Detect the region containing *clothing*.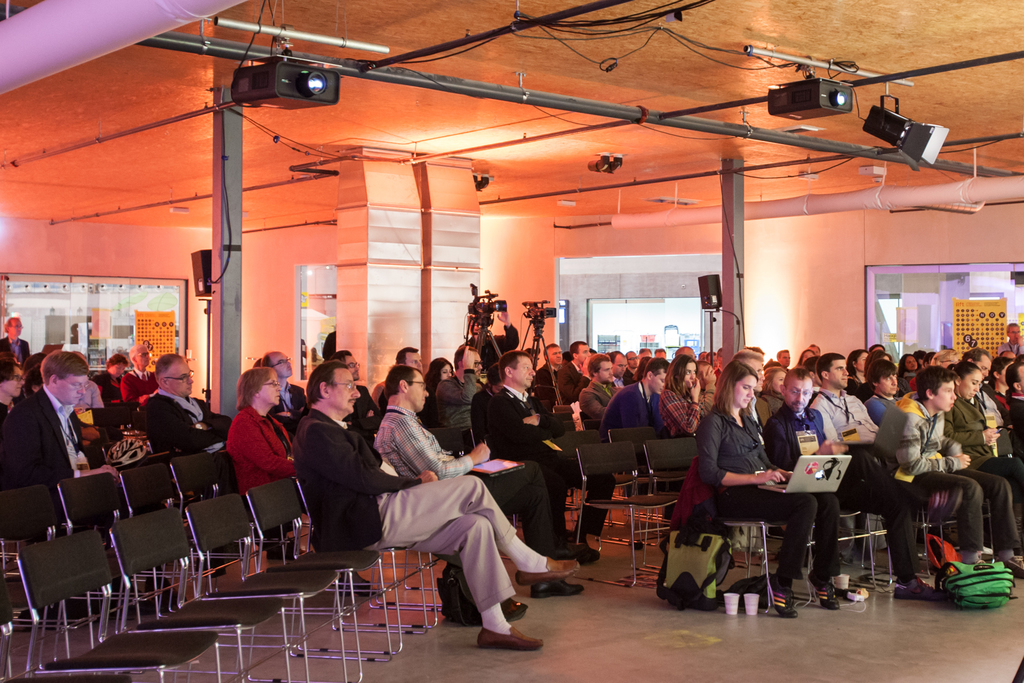
detection(662, 382, 699, 428).
